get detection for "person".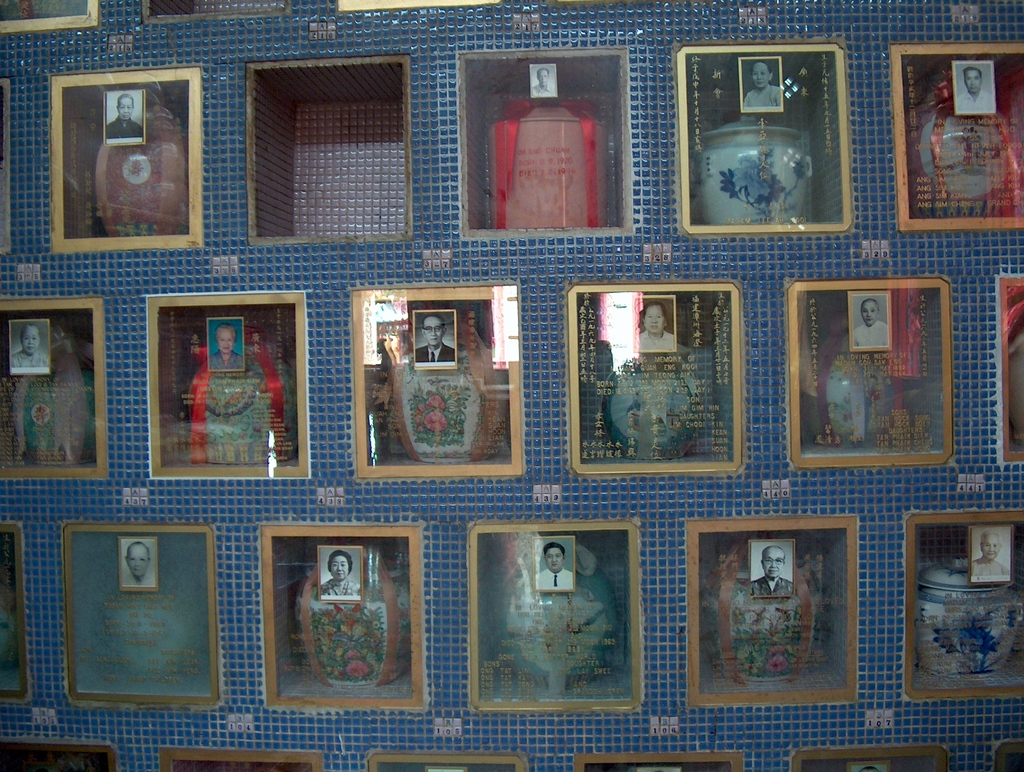
Detection: (x1=538, y1=544, x2=575, y2=588).
